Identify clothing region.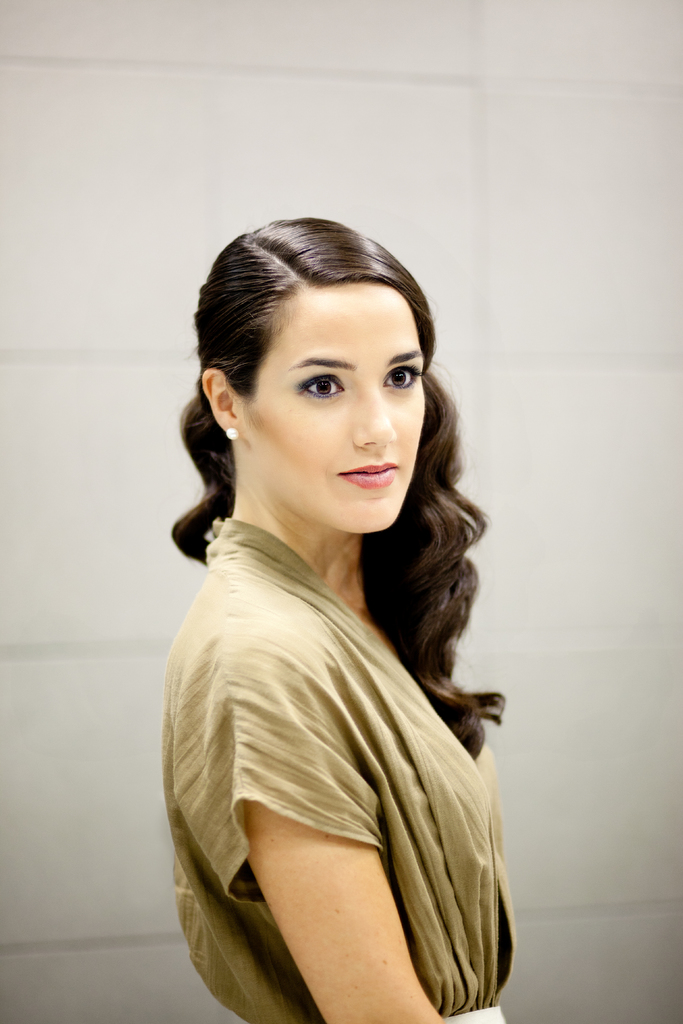
Region: box=[155, 458, 527, 997].
